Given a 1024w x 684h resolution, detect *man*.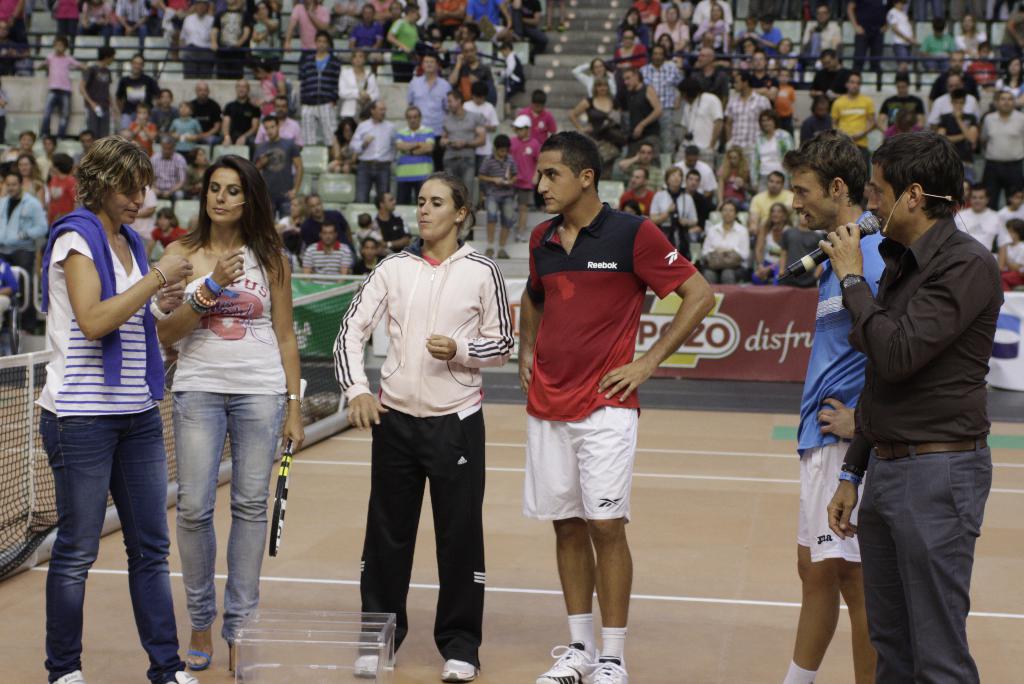
[x1=397, y1=106, x2=436, y2=195].
